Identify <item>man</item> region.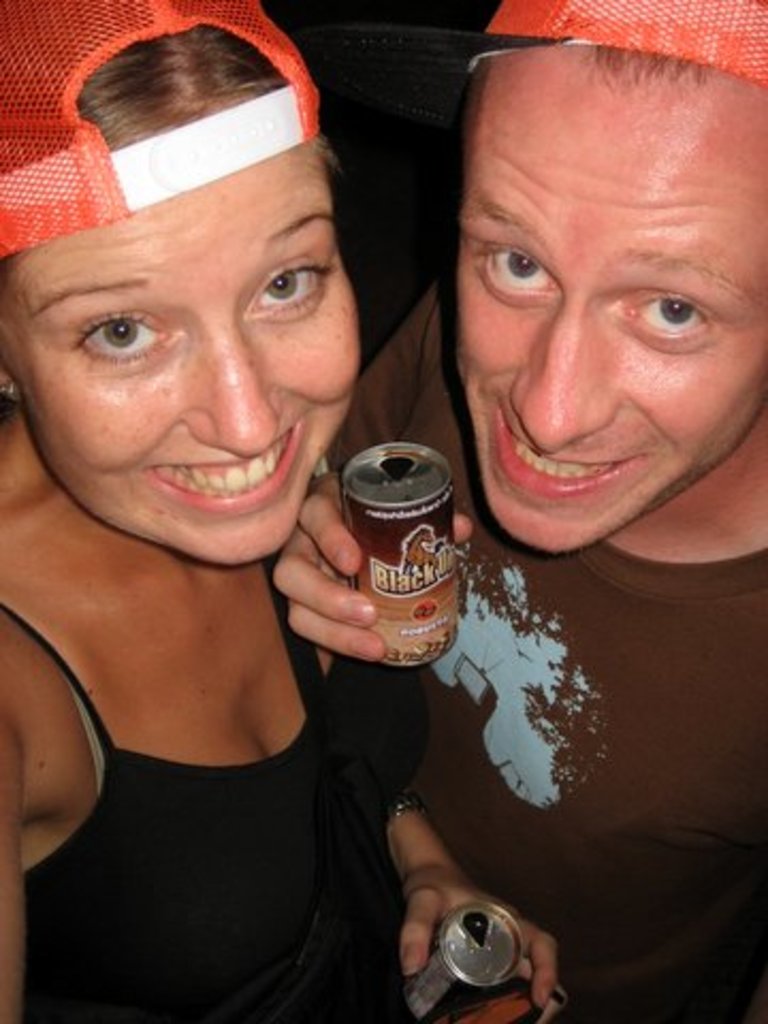
Region: bbox=[220, 0, 740, 986].
